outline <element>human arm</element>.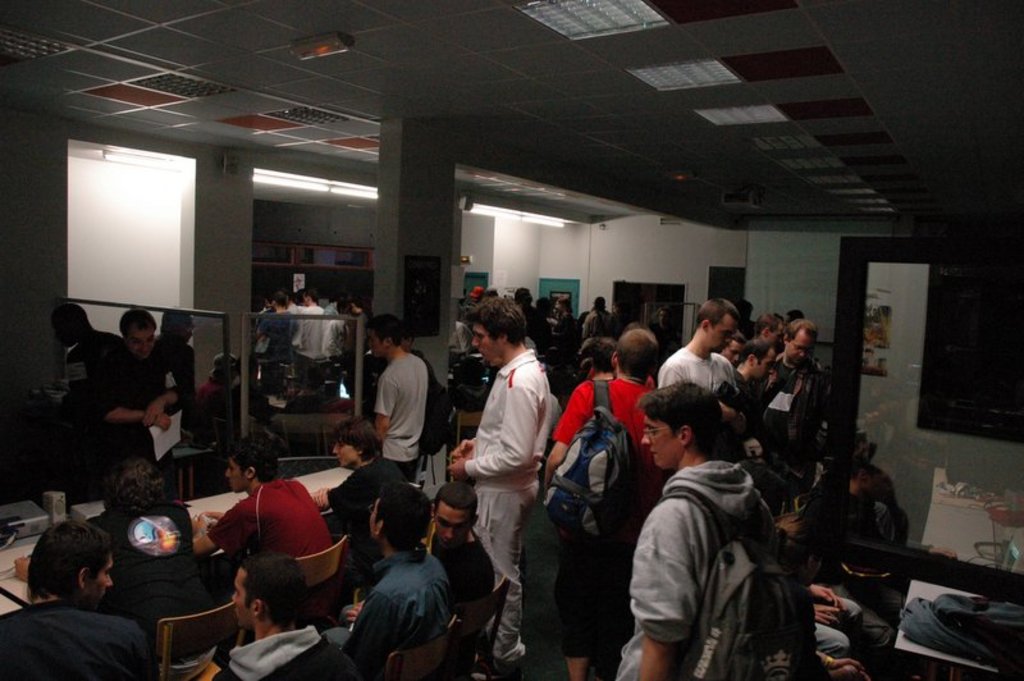
Outline: bbox=(188, 508, 248, 554).
